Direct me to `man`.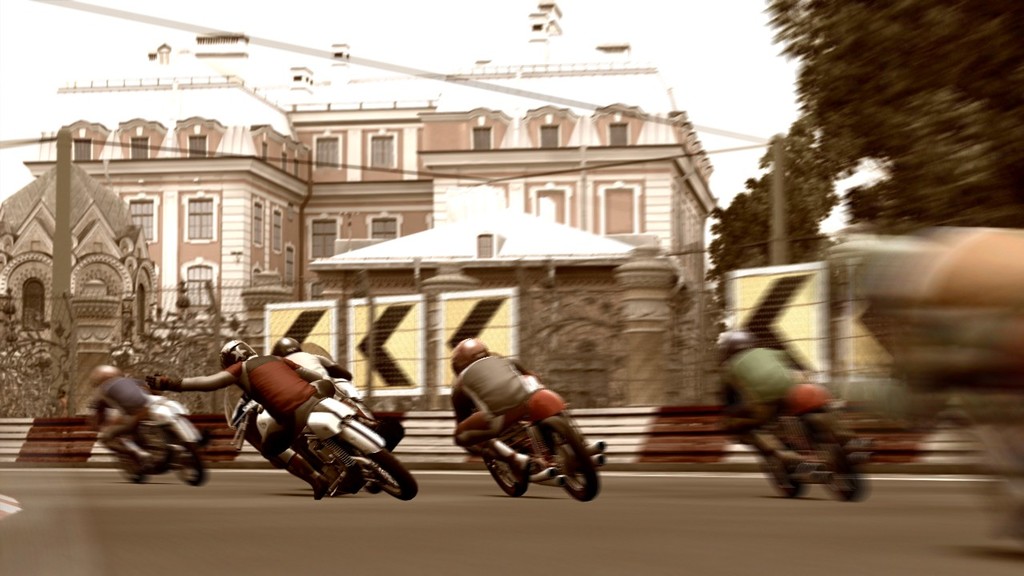
Direction: [263, 334, 356, 402].
